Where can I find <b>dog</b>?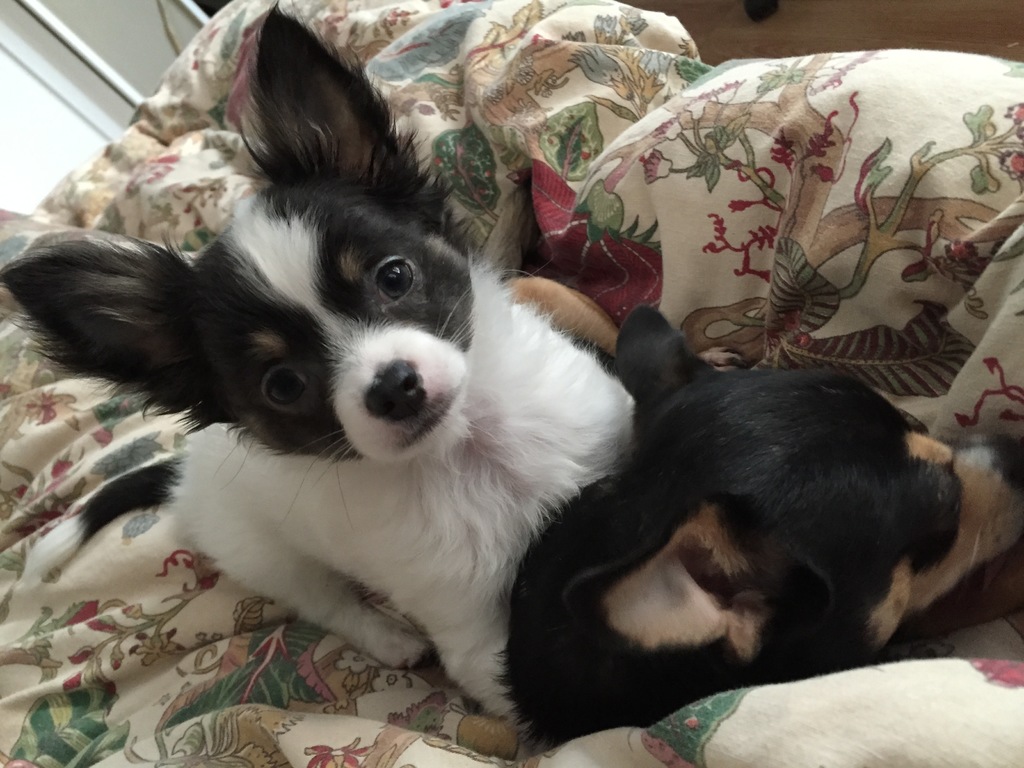
You can find it at rect(0, 0, 637, 751).
